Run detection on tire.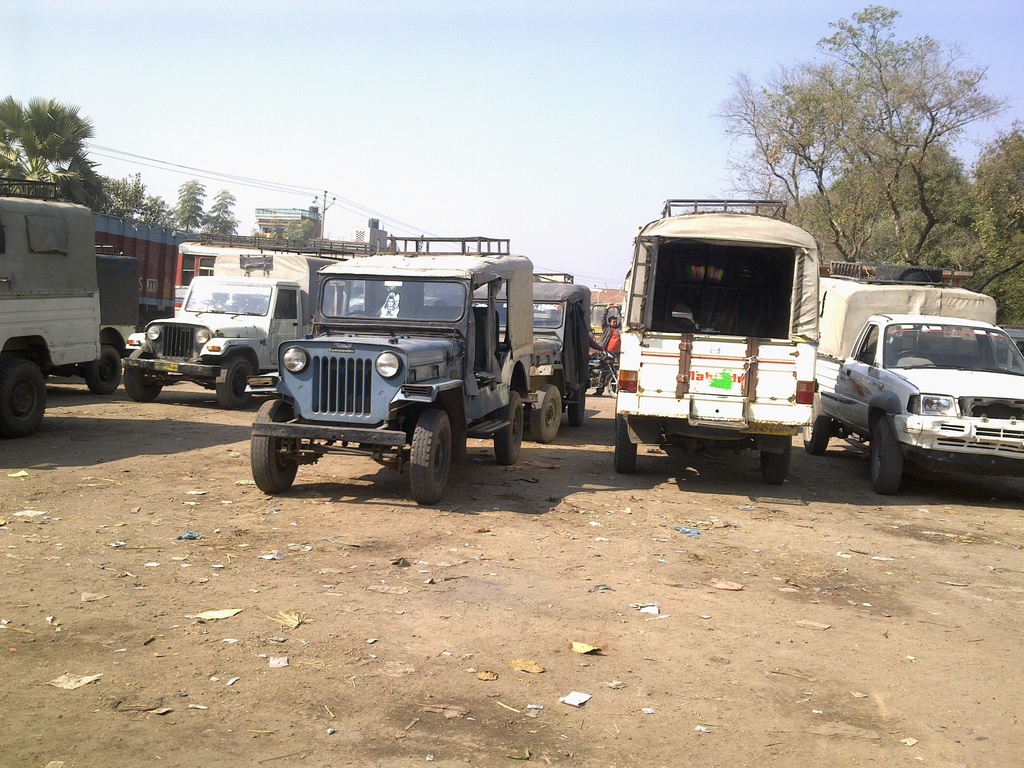
Result: (214,351,255,414).
